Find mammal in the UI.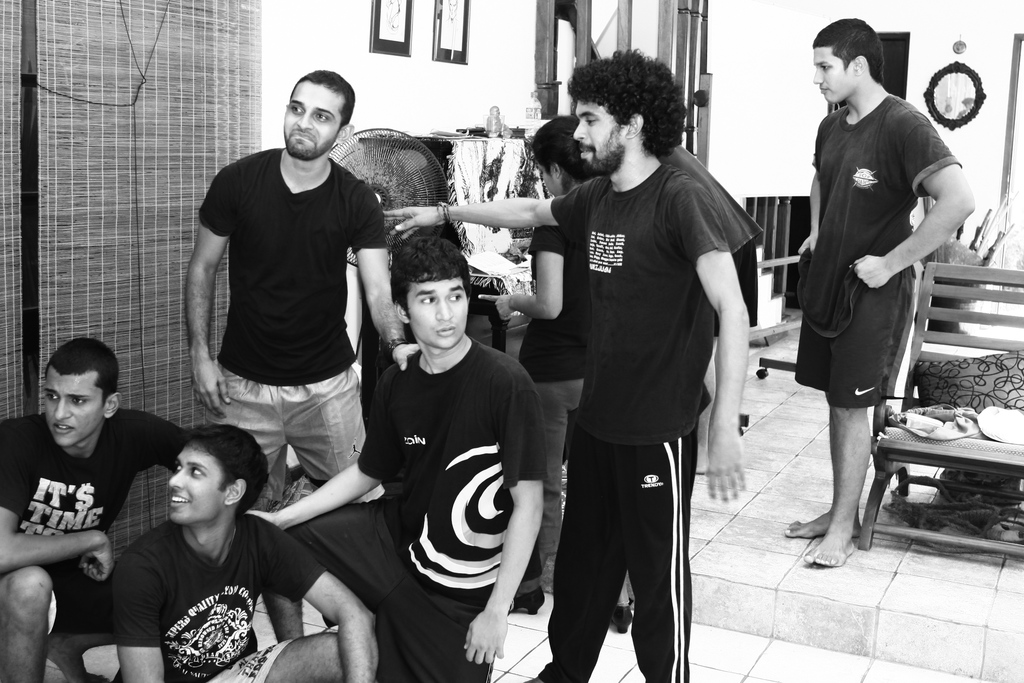
UI element at x1=792, y1=15, x2=972, y2=563.
